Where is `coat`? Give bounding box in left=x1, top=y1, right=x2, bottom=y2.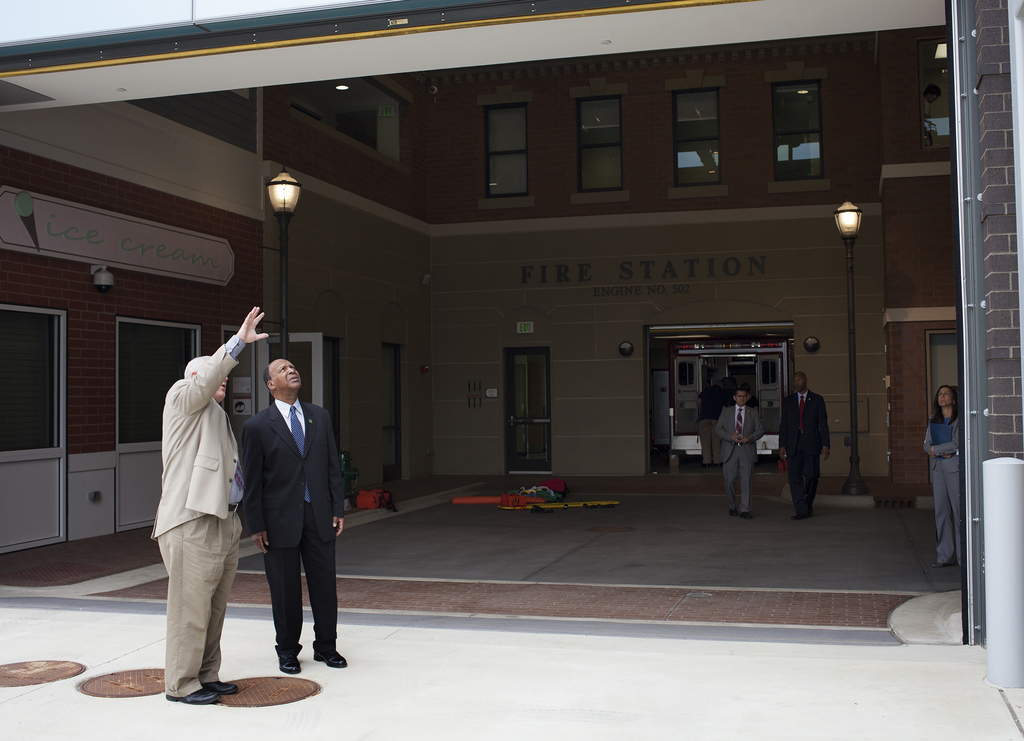
left=921, top=405, right=962, bottom=471.
